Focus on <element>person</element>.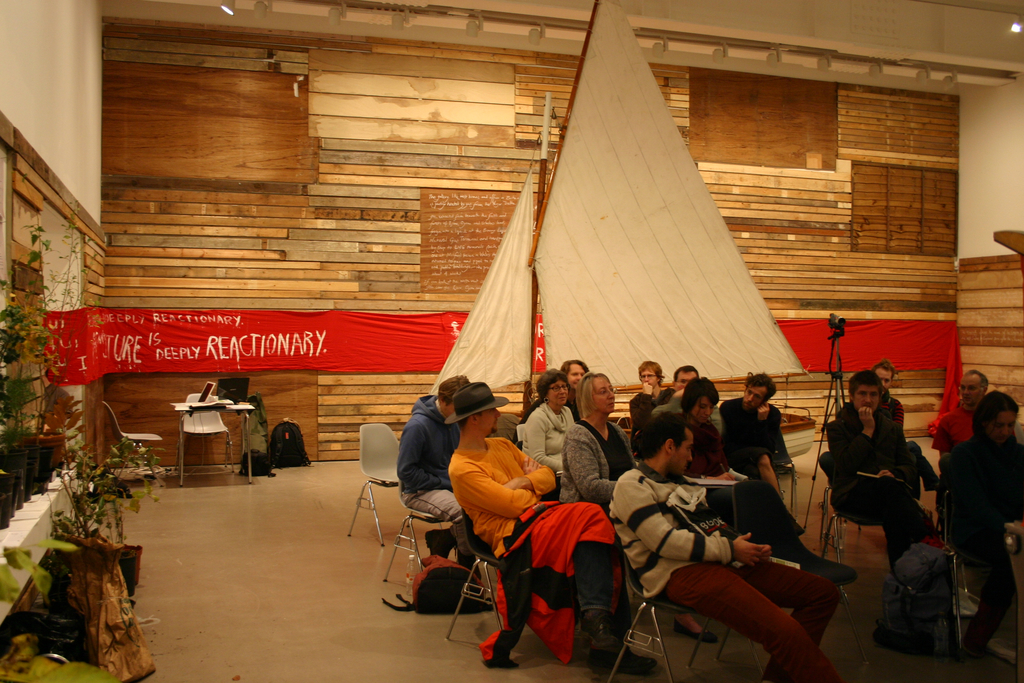
Focused at bbox(607, 418, 832, 679).
